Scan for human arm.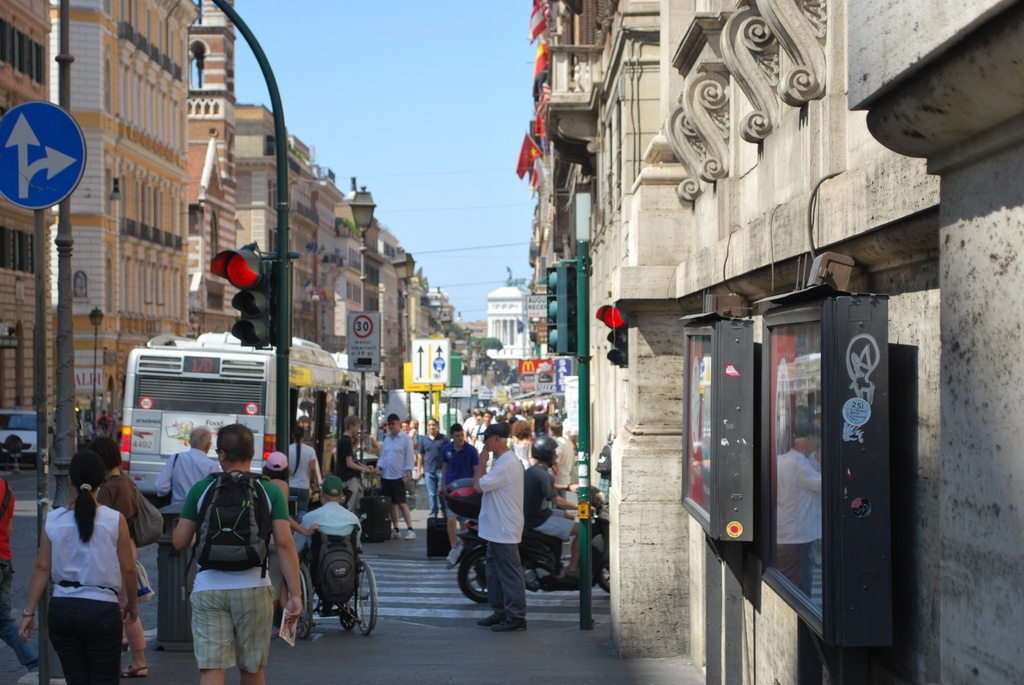
Scan result: (105,418,115,437).
